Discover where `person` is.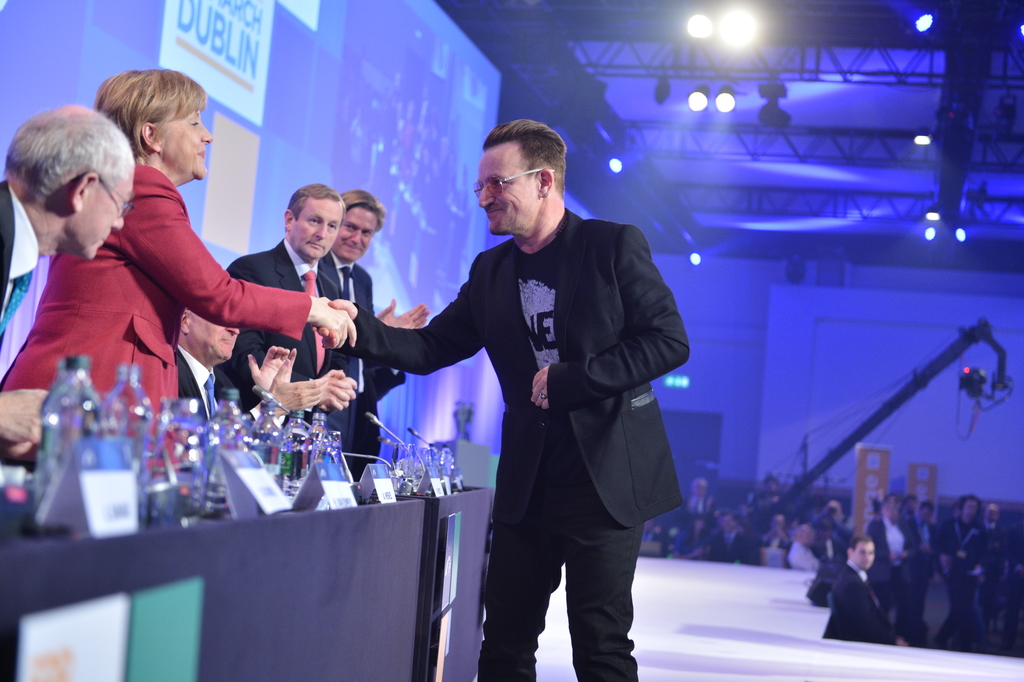
Discovered at pyautogui.locateOnScreen(316, 186, 432, 475).
